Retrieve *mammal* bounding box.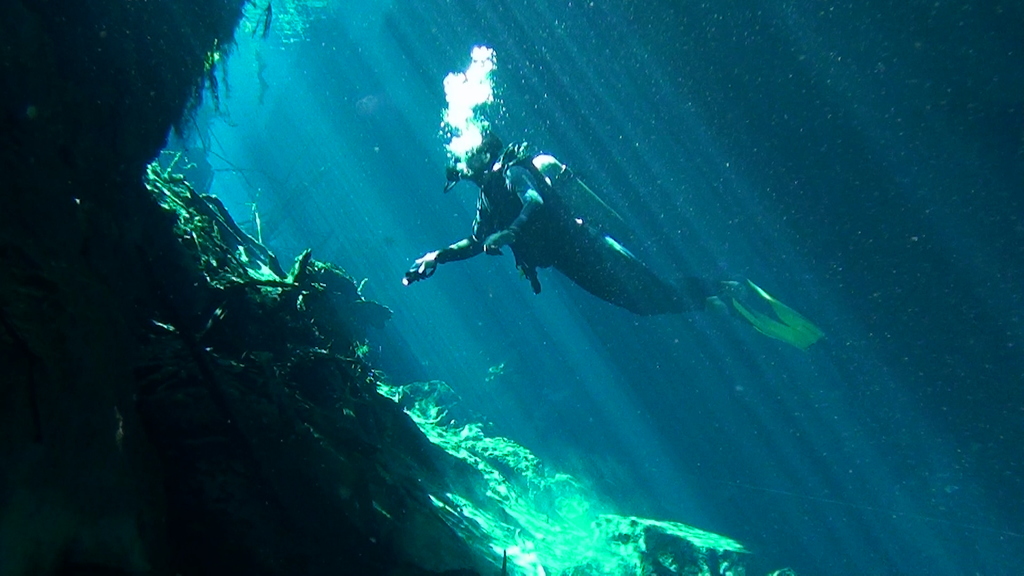
Bounding box: <box>417,125,794,329</box>.
